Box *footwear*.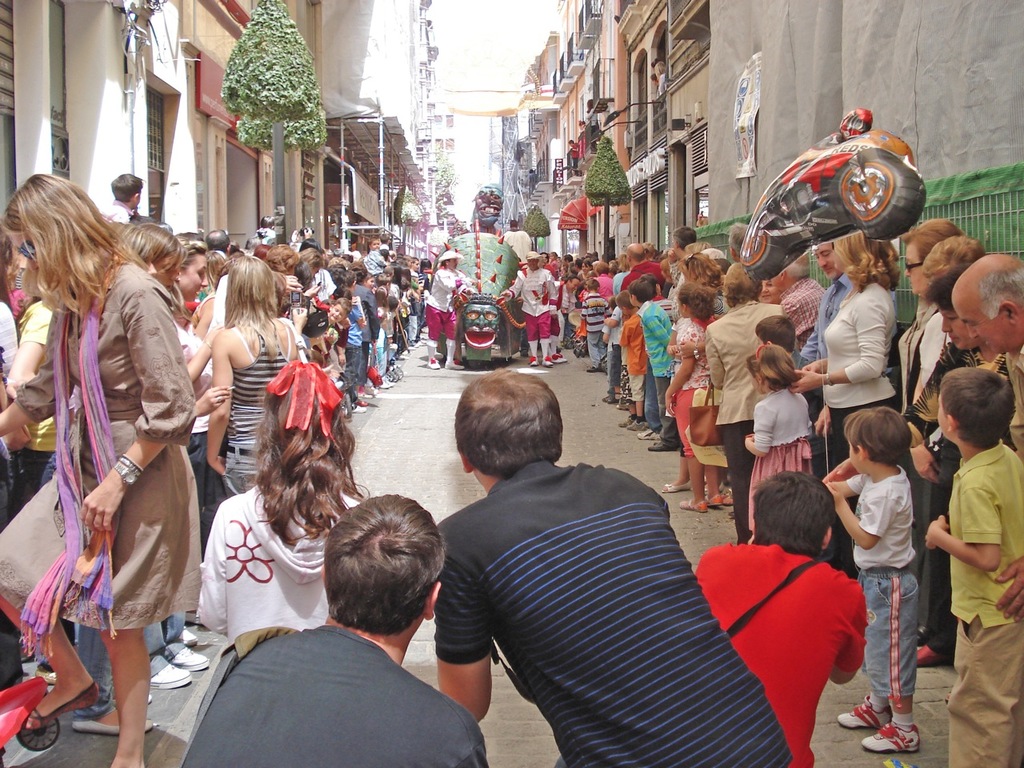
637:428:659:440.
